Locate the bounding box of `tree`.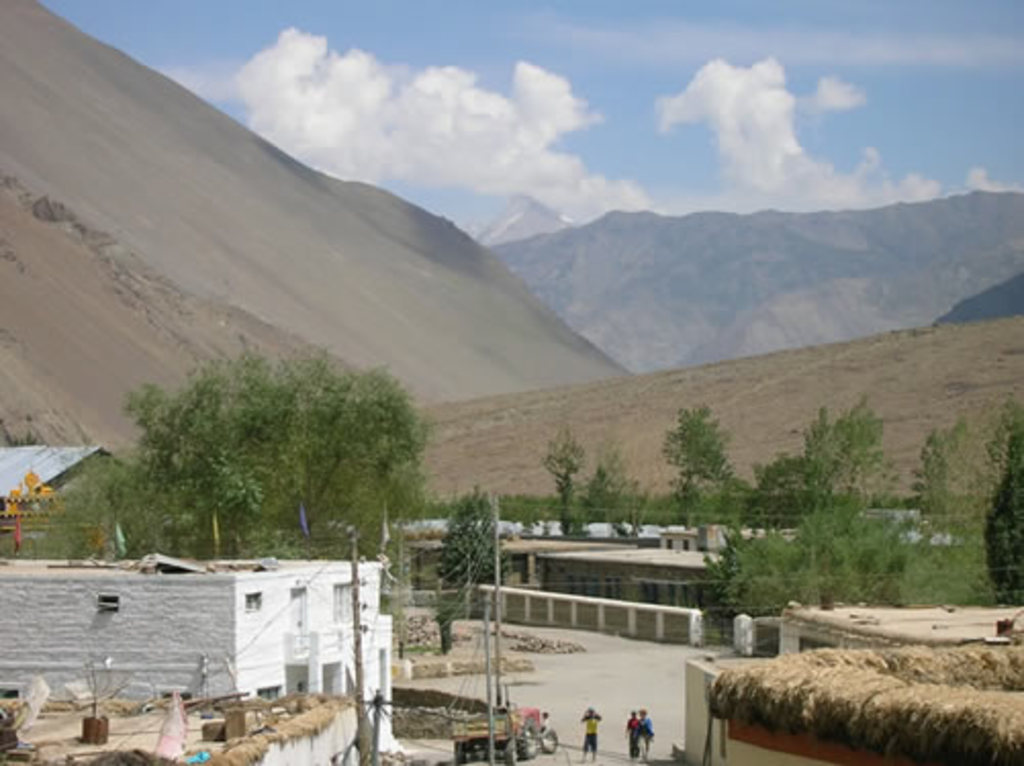
Bounding box: 658/396/738/537.
